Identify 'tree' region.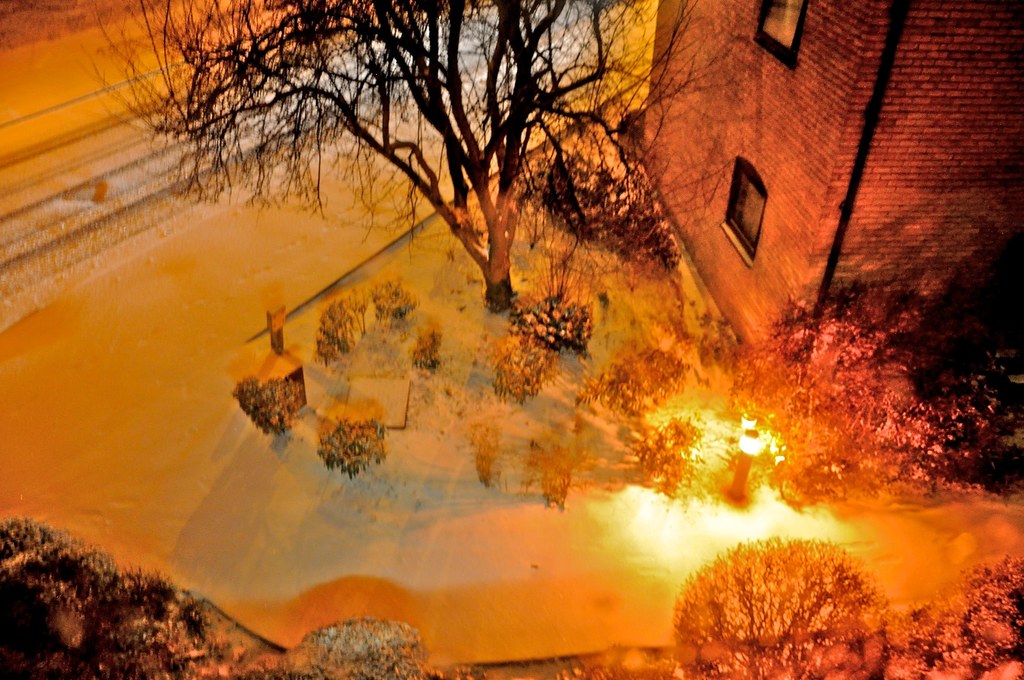
Region: (659, 538, 886, 679).
